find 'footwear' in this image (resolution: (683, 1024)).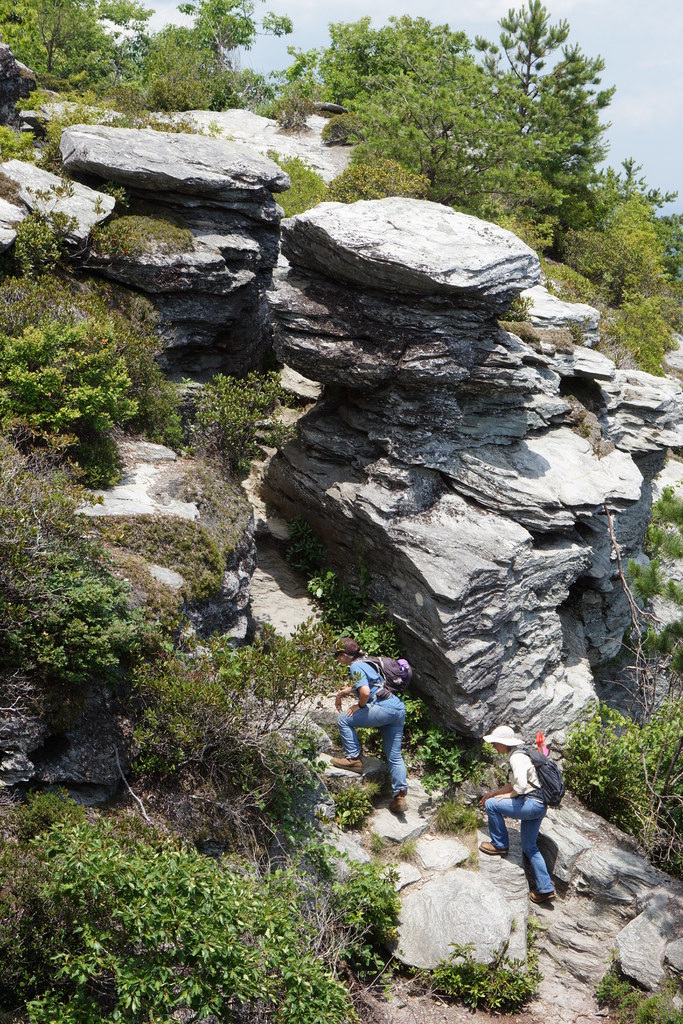
left=388, top=794, right=409, bottom=818.
